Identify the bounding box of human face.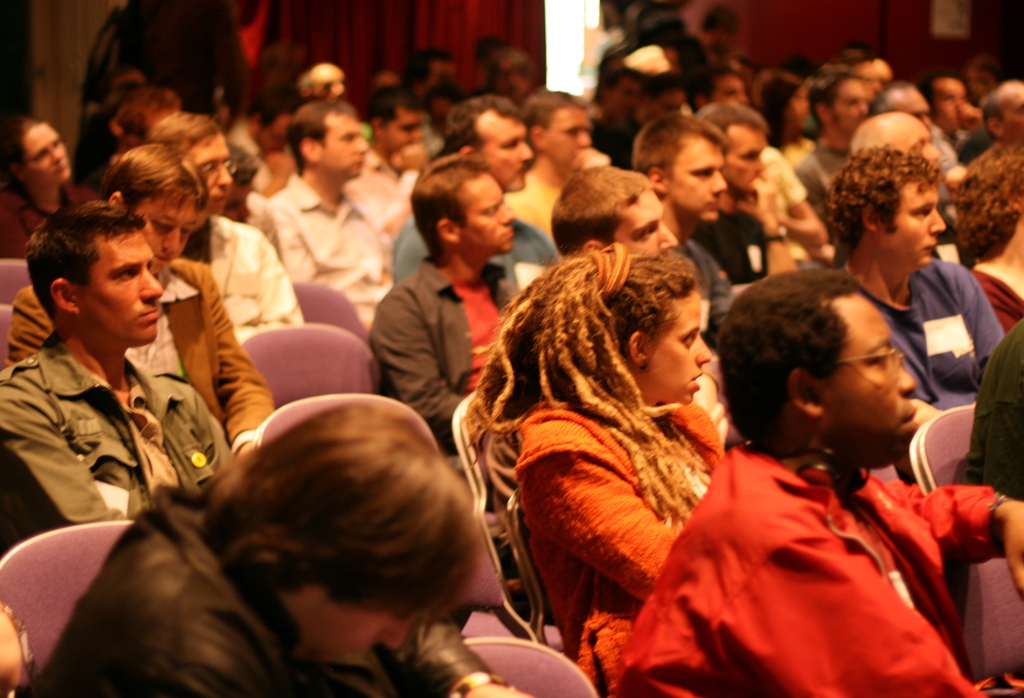
[left=136, top=191, right=207, bottom=283].
